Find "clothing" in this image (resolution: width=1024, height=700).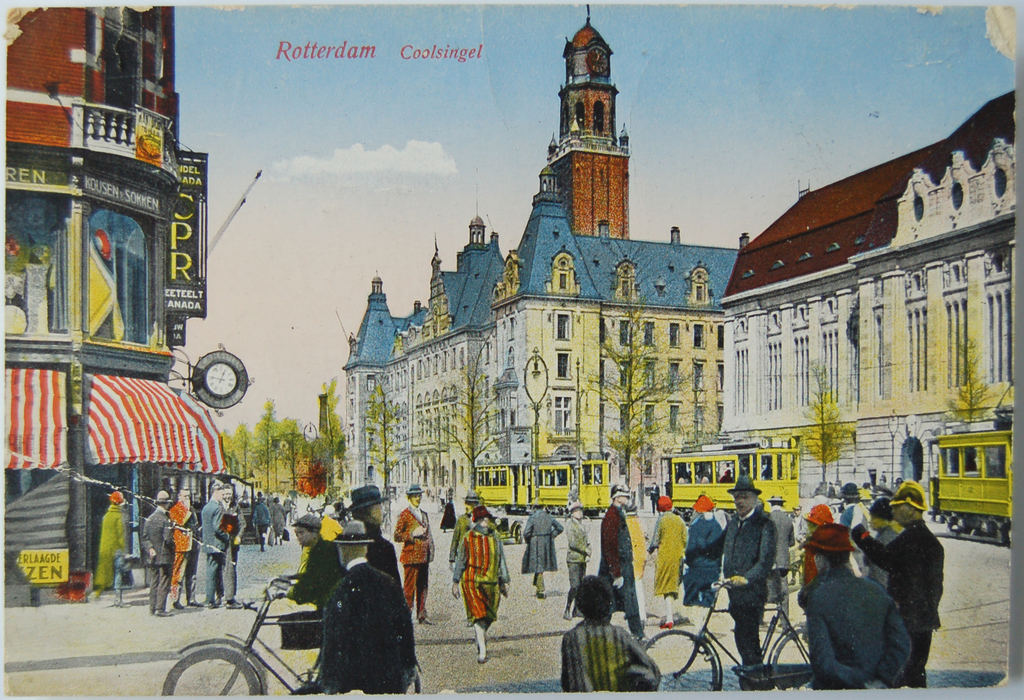
Rect(273, 536, 343, 602).
